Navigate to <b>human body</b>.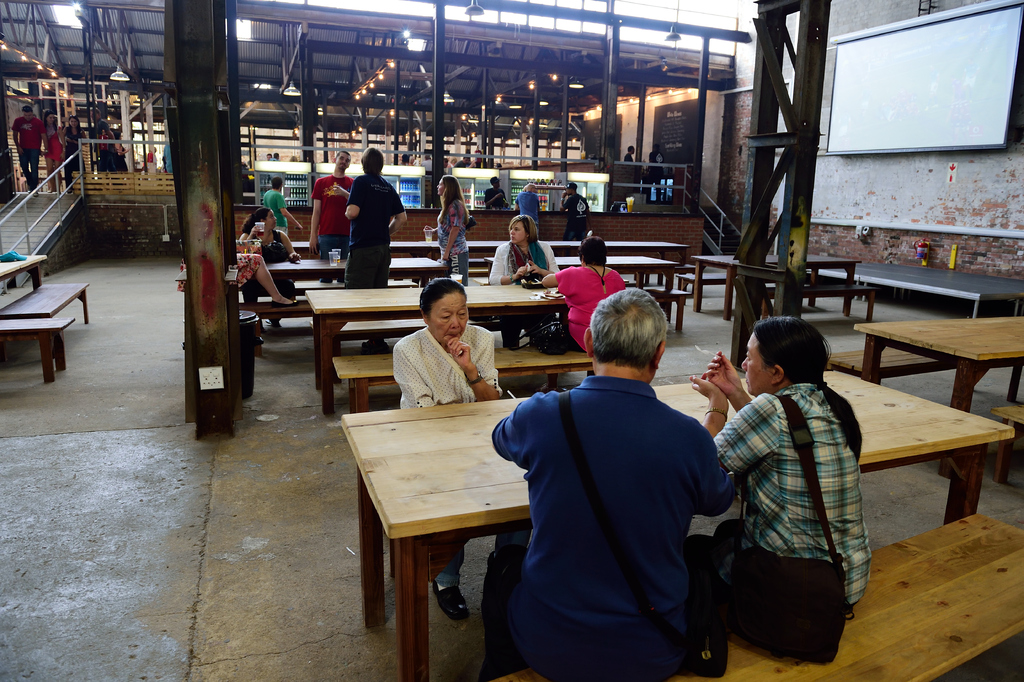
Navigation target: locate(484, 177, 508, 214).
